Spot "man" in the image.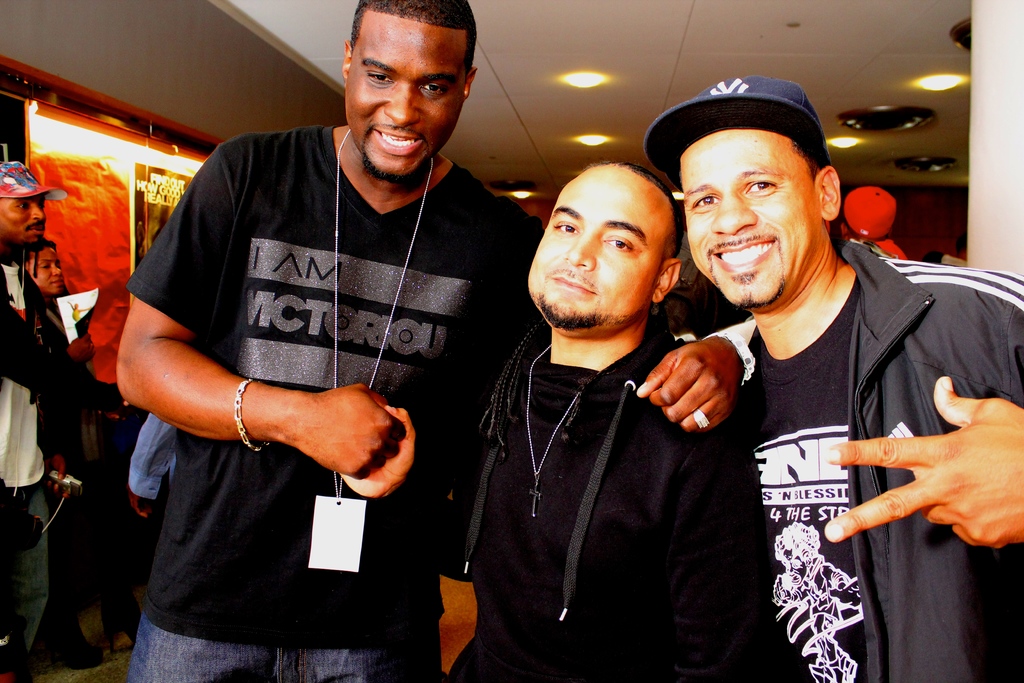
"man" found at BBox(452, 157, 714, 682).
